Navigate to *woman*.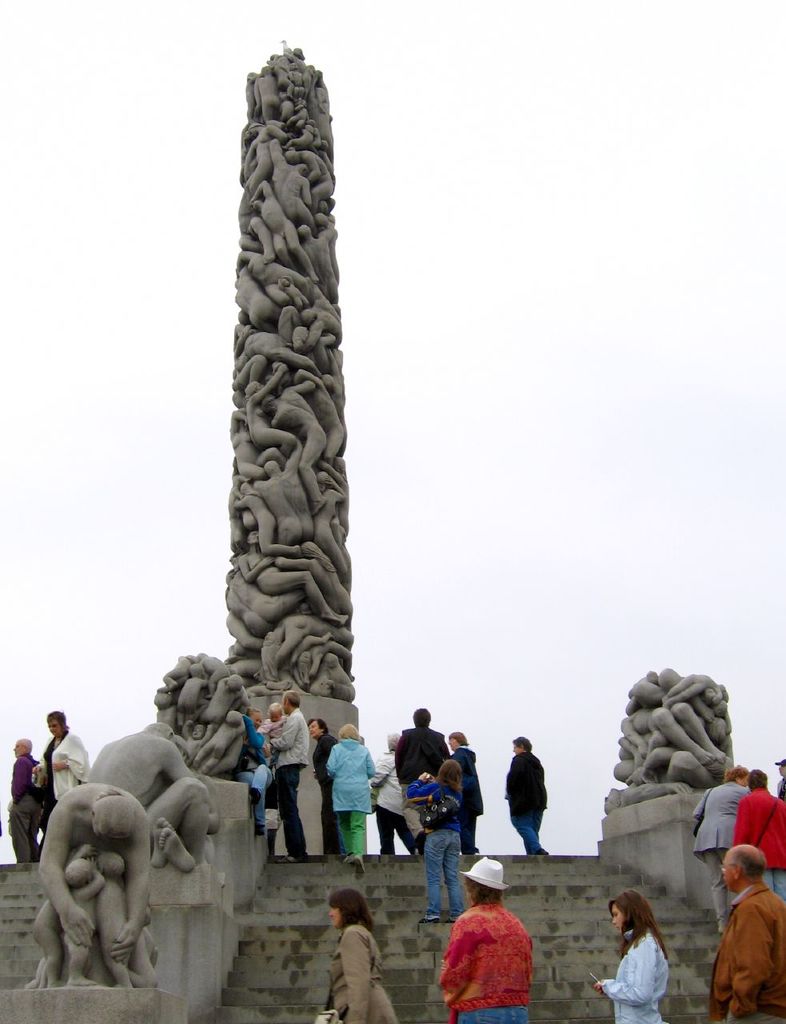
Navigation target: <region>507, 731, 547, 850</region>.
